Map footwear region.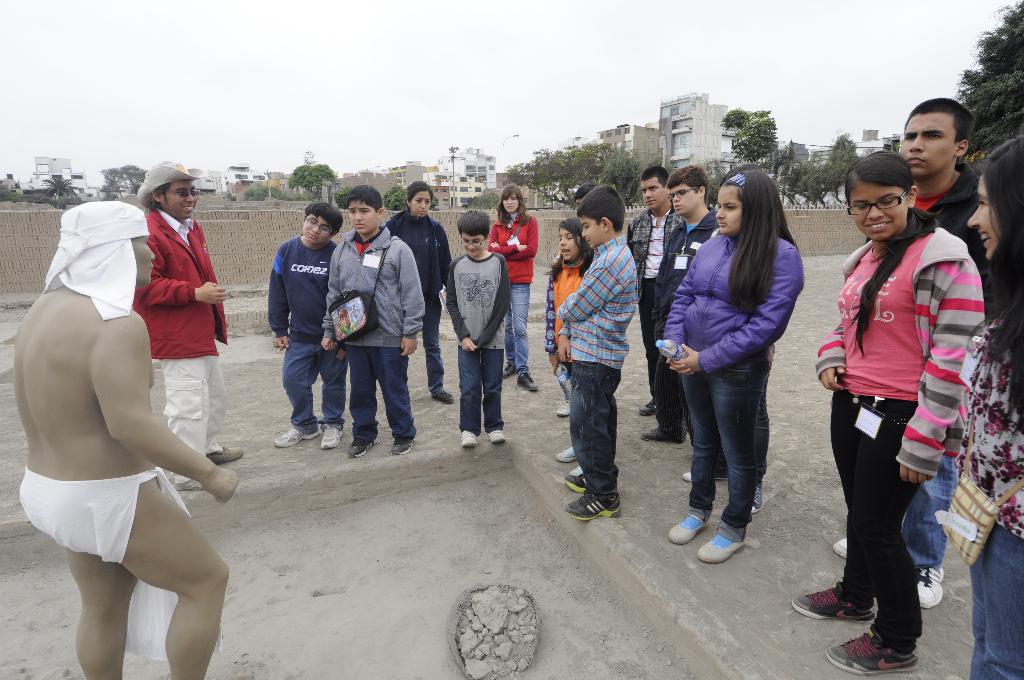
Mapped to l=425, t=385, r=456, b=408.
